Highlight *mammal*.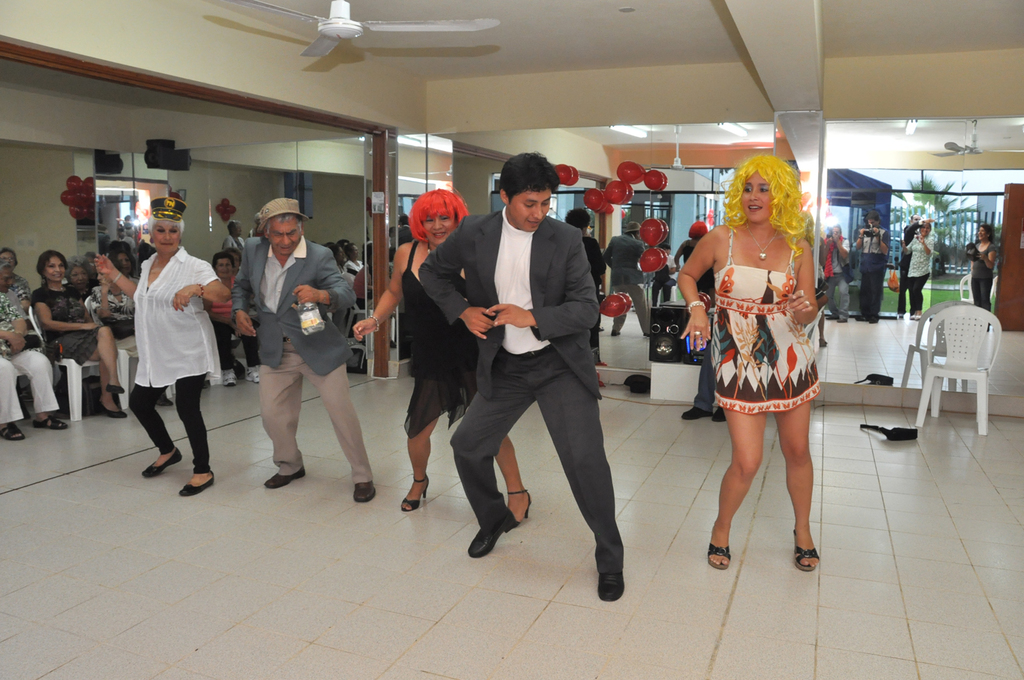
Highlighted region: (left=673, top=151, right=822, bottom=576).
